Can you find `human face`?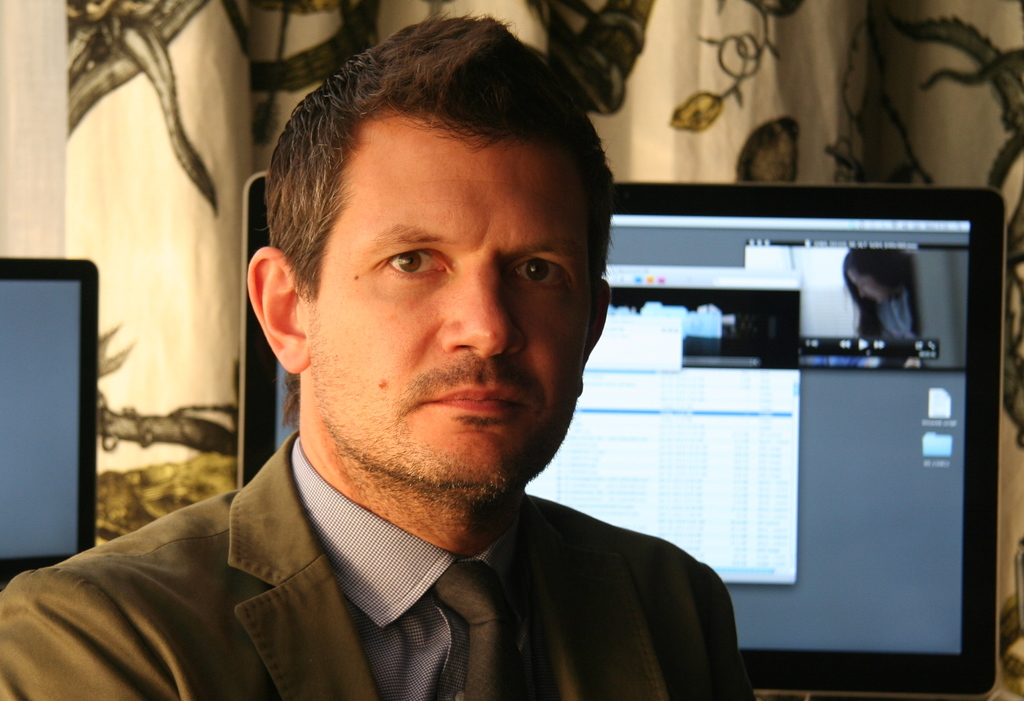
Yes, bounding box: {"x1": 307, "y1": 113, "x2": 592, "y2": 494}.
